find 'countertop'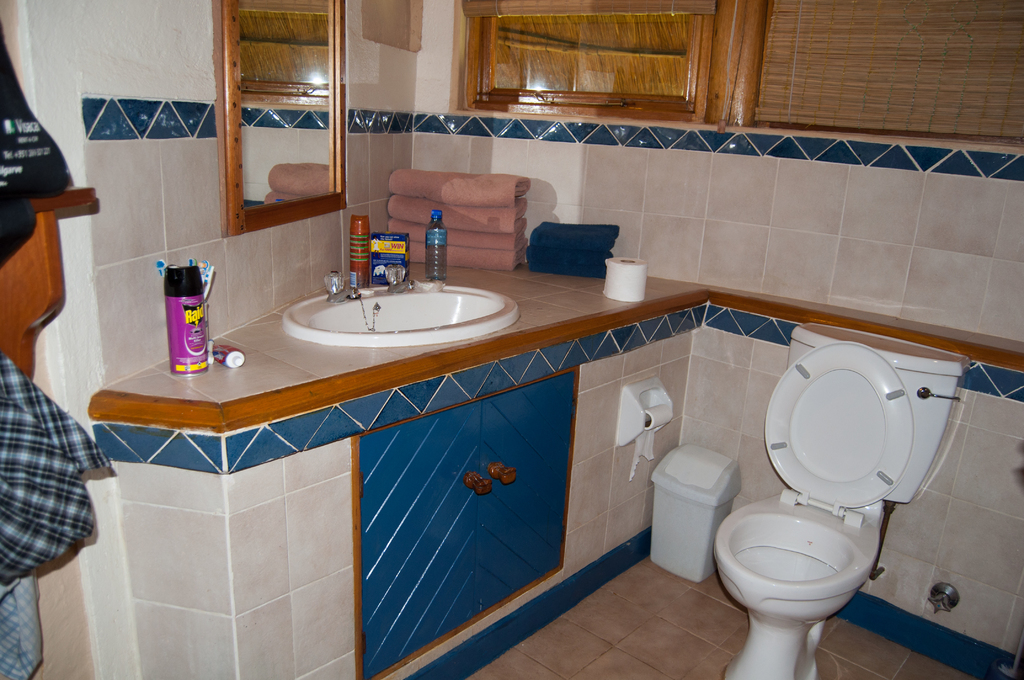
89/249/716/432
